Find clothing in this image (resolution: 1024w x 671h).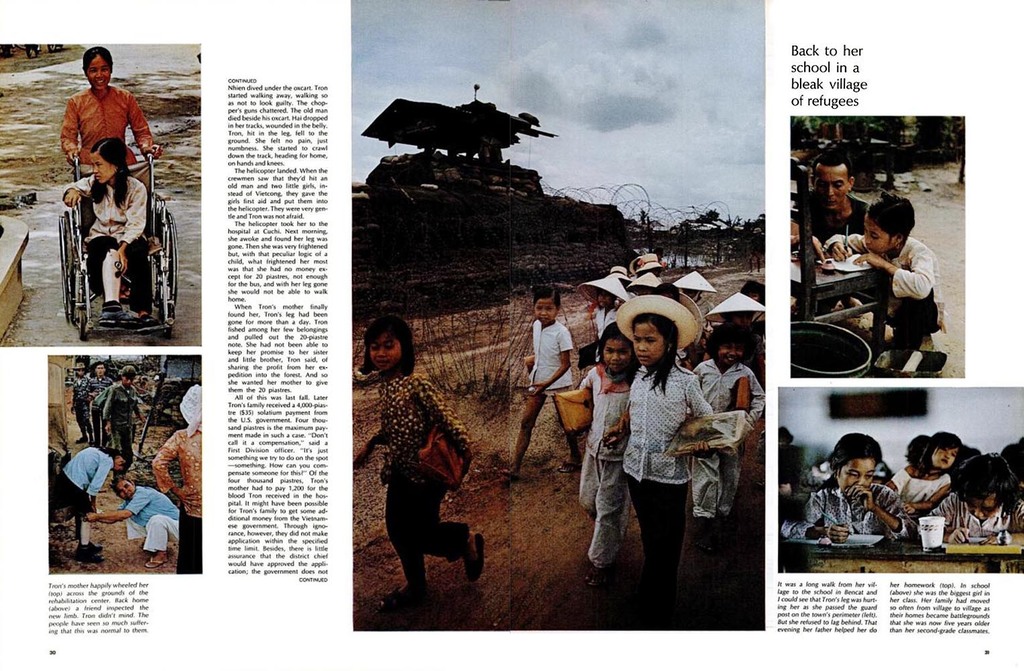
117, 484, 176, 554.
